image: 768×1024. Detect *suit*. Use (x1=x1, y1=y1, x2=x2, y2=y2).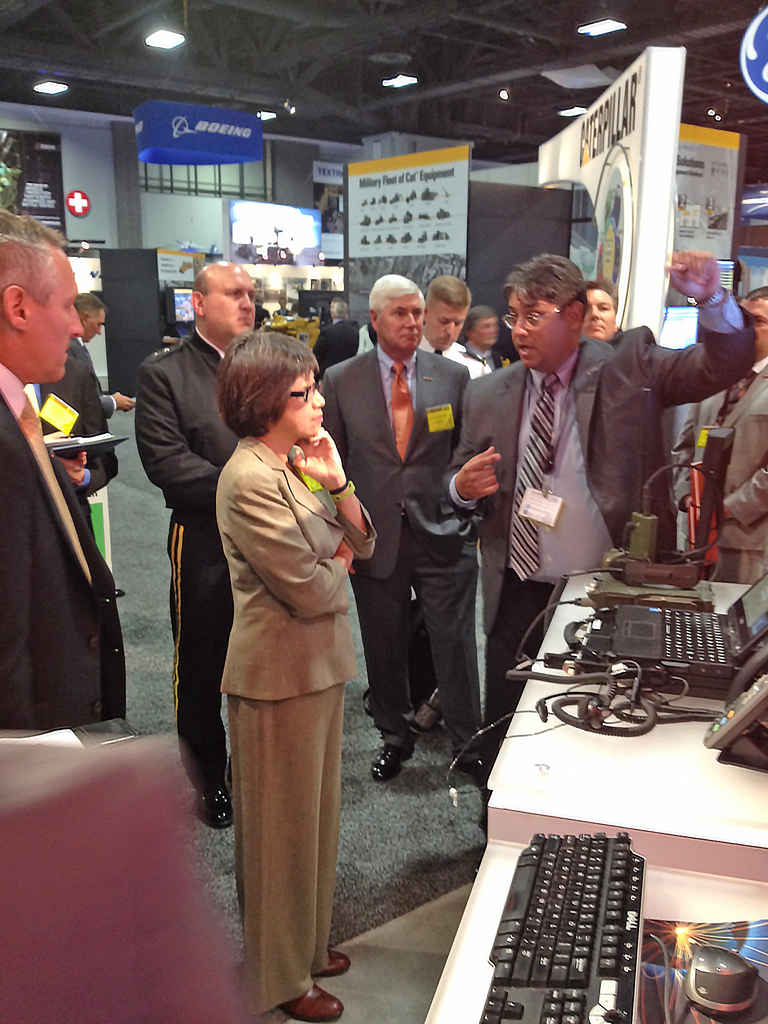
(x1=338, y1=270, x2=461, y2=601).
